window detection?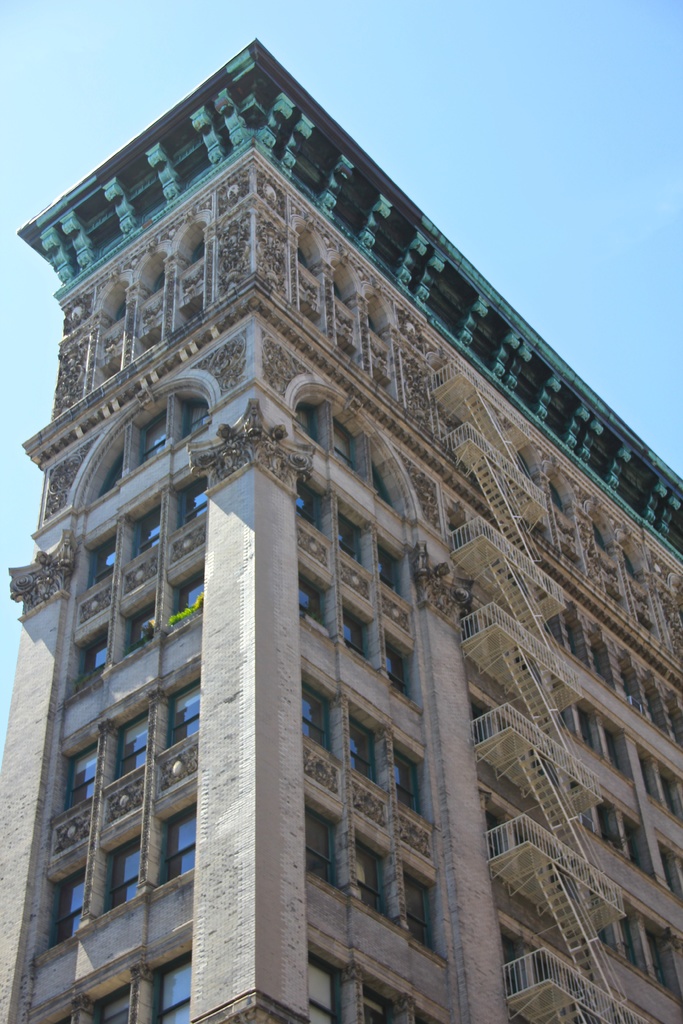
<box>292,397,334,452</box>
